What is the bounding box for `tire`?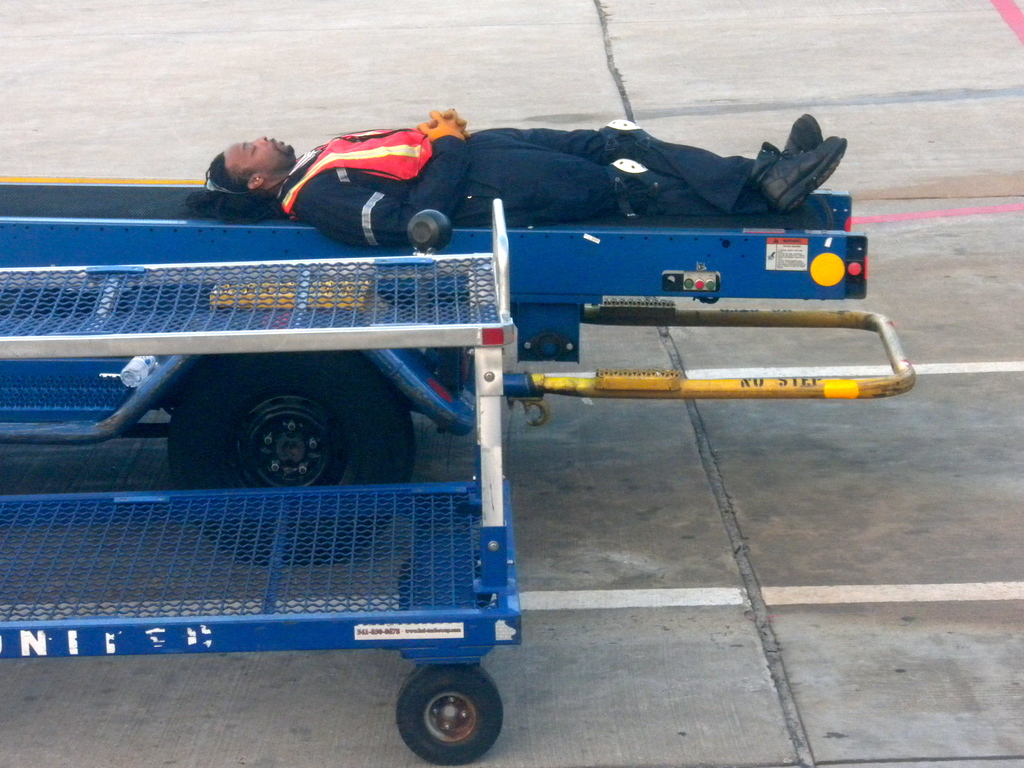
Rect(388, 676, 502, 761).
